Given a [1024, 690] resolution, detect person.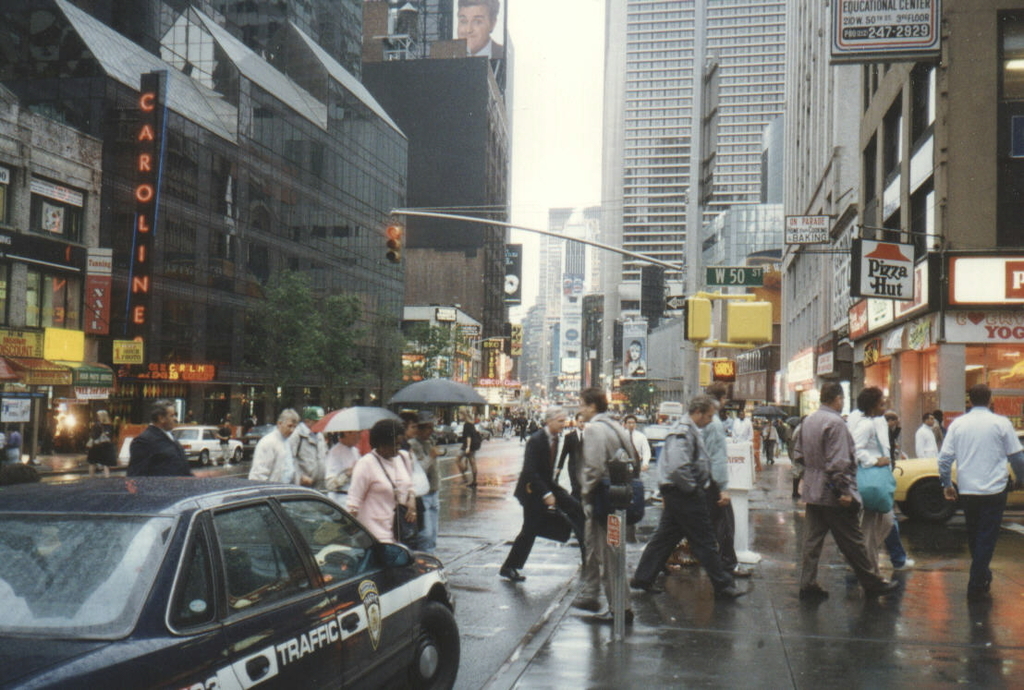
bbox=(766, 421, 774, 460).
